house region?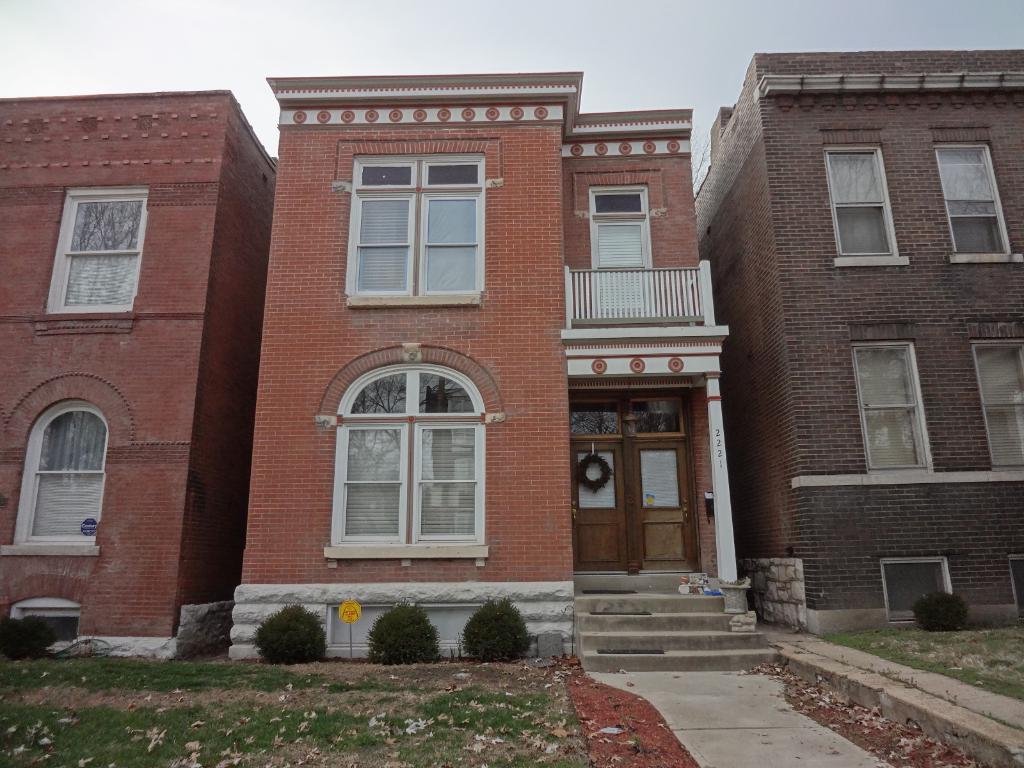
l=692, t=50, r=1023, b=639
